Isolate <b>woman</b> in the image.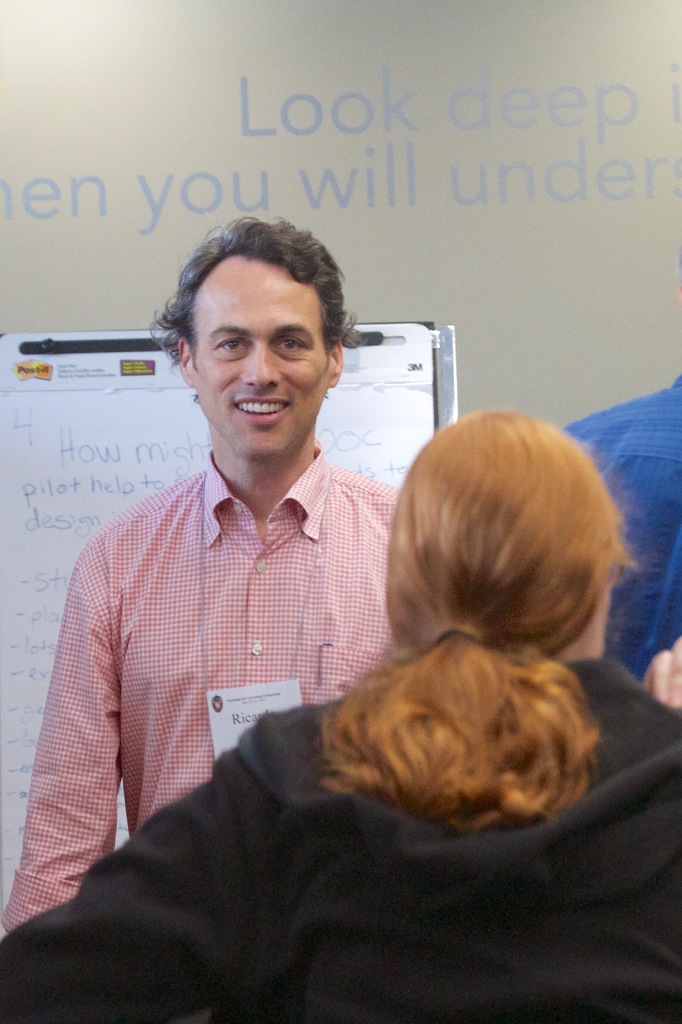
Isolated region: <bbox>0, 405, 681, 1023</bbox>.
